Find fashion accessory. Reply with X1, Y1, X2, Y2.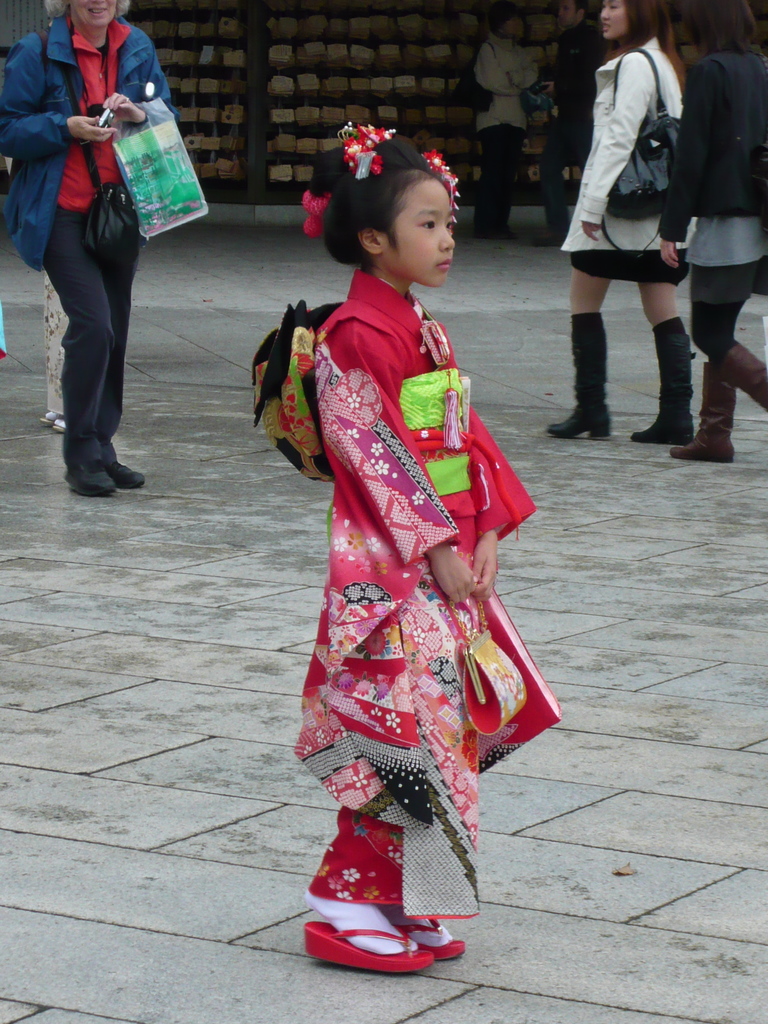
537, 309, 611, 438.
